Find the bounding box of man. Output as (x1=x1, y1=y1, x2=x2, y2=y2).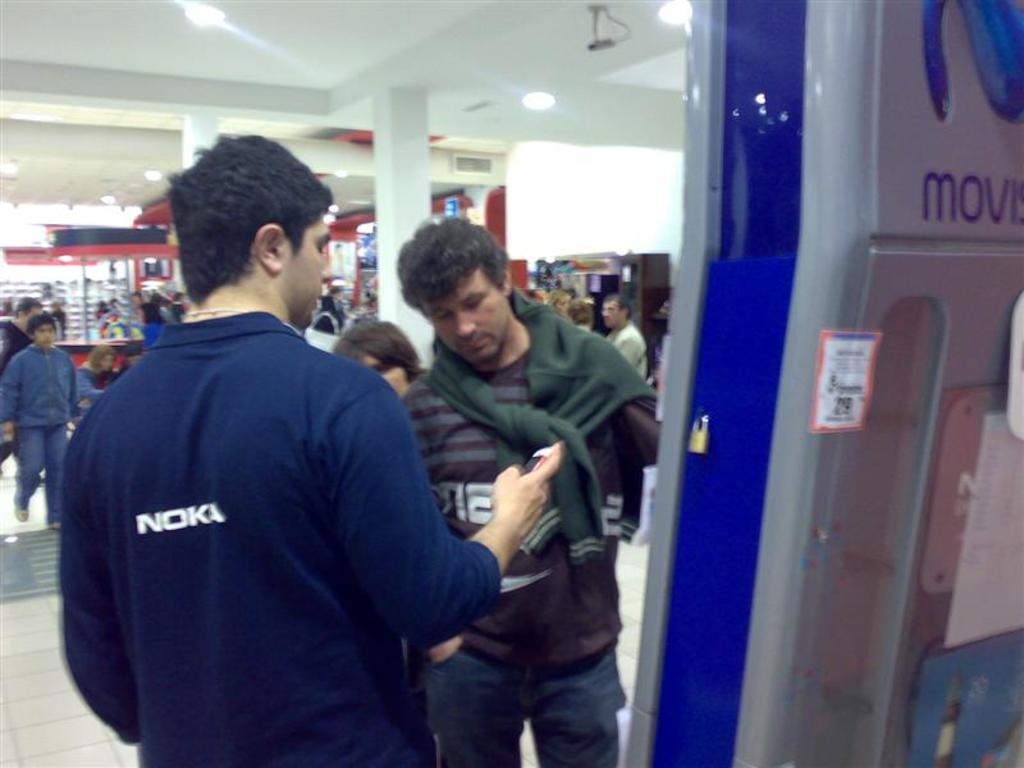
(x1=60, y1=151, x2=497, y2=765).
